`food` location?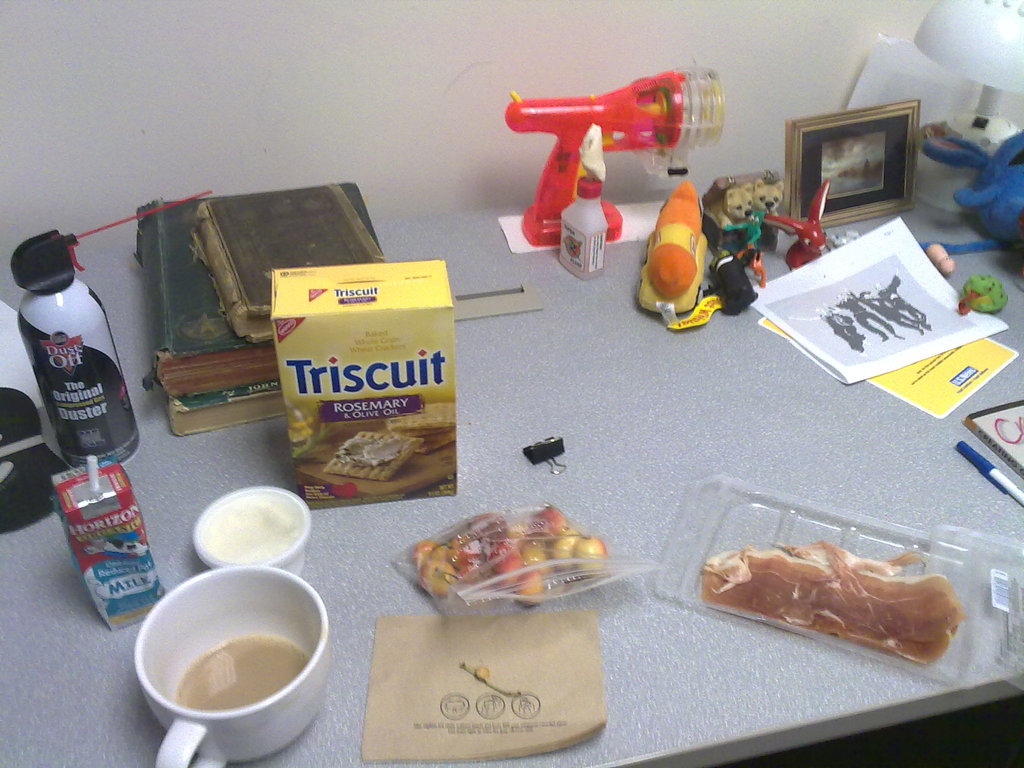
{"left": 723, "top": 547, "right": 959, "bottom": 659}
